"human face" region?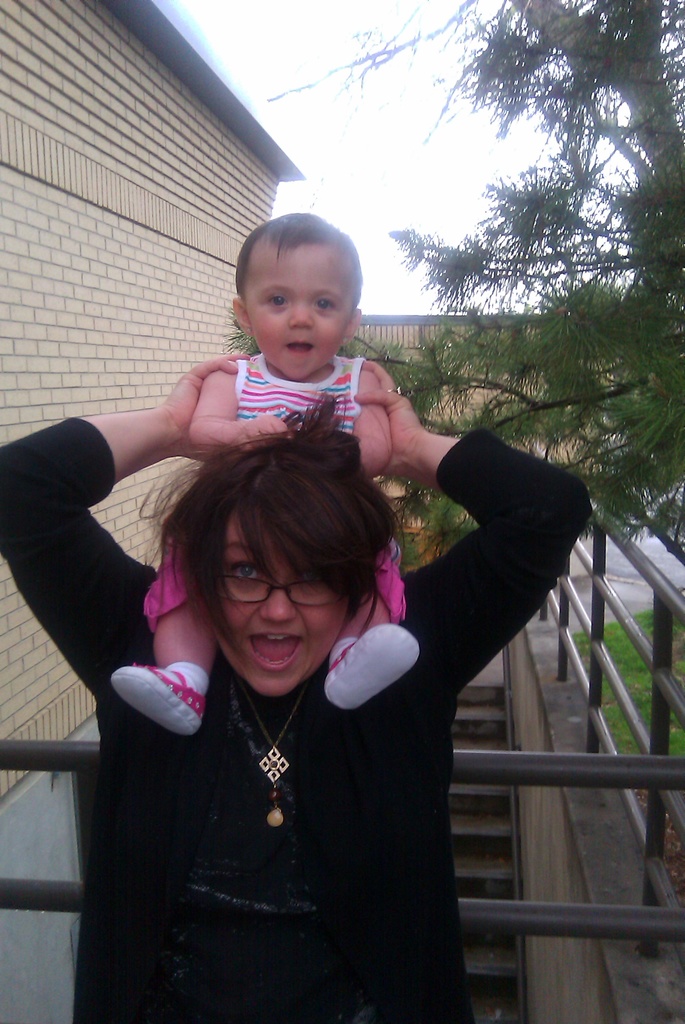
detection(243, 236, 344, 374)
